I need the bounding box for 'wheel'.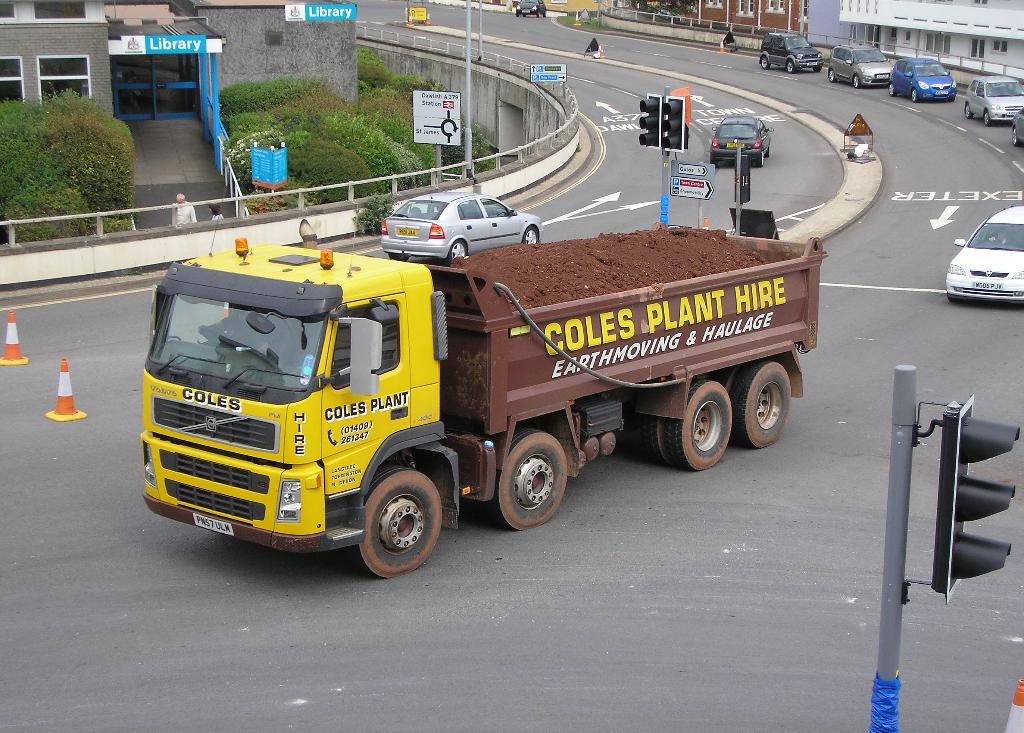
Here it is: BBox(910, 91, 922, 105).
